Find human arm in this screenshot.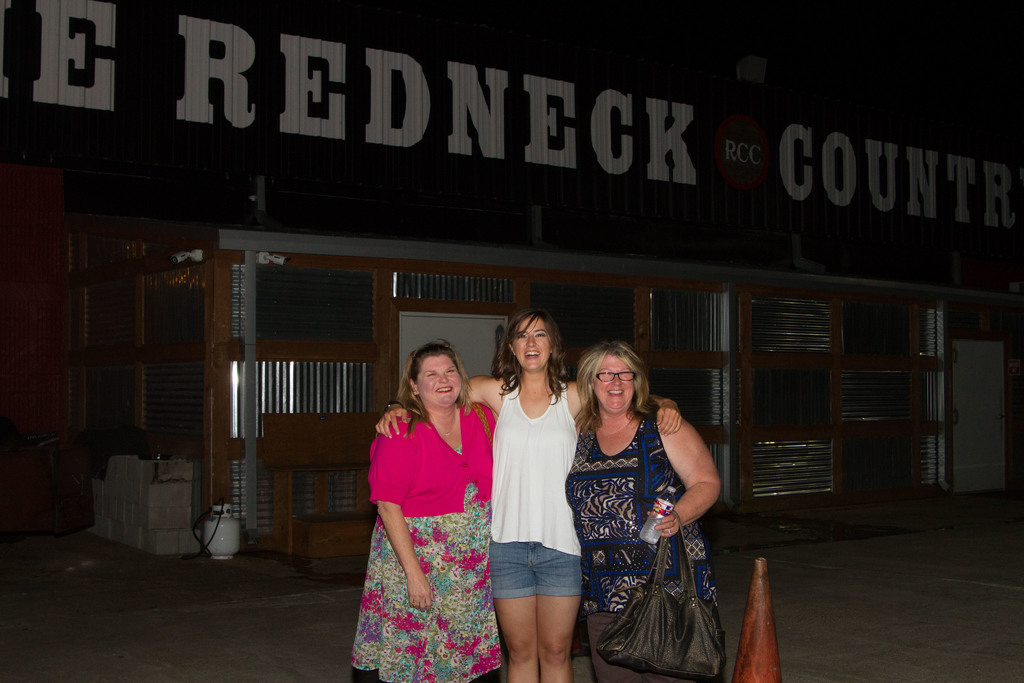
The bounding box for human arm is 669:416:719:563.
